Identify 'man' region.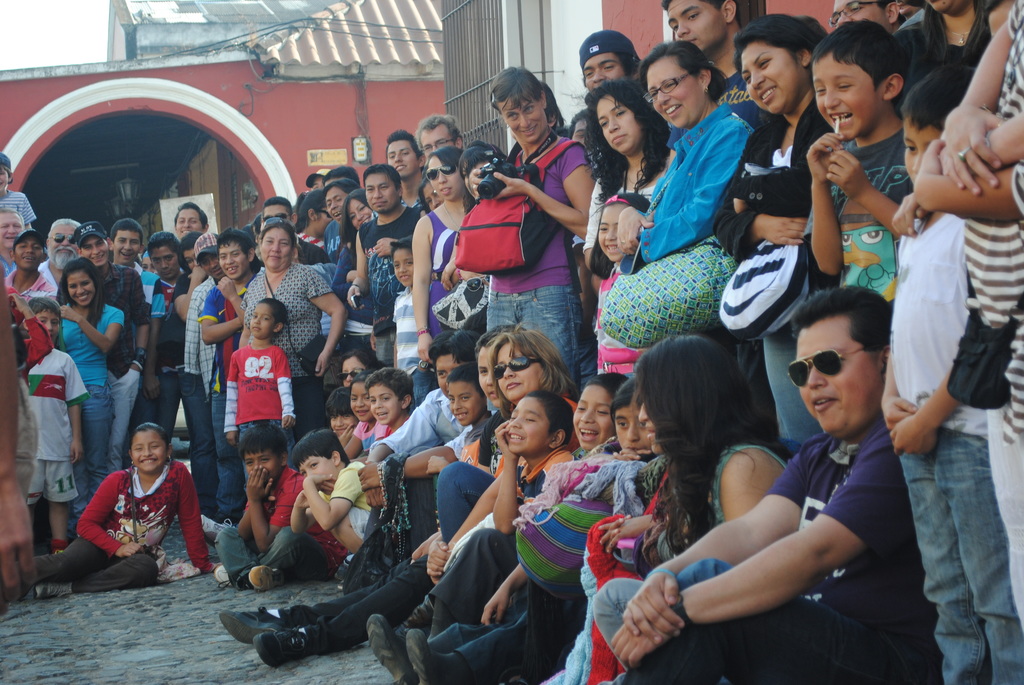
Region: Rect(412, 113, 465, 182).
